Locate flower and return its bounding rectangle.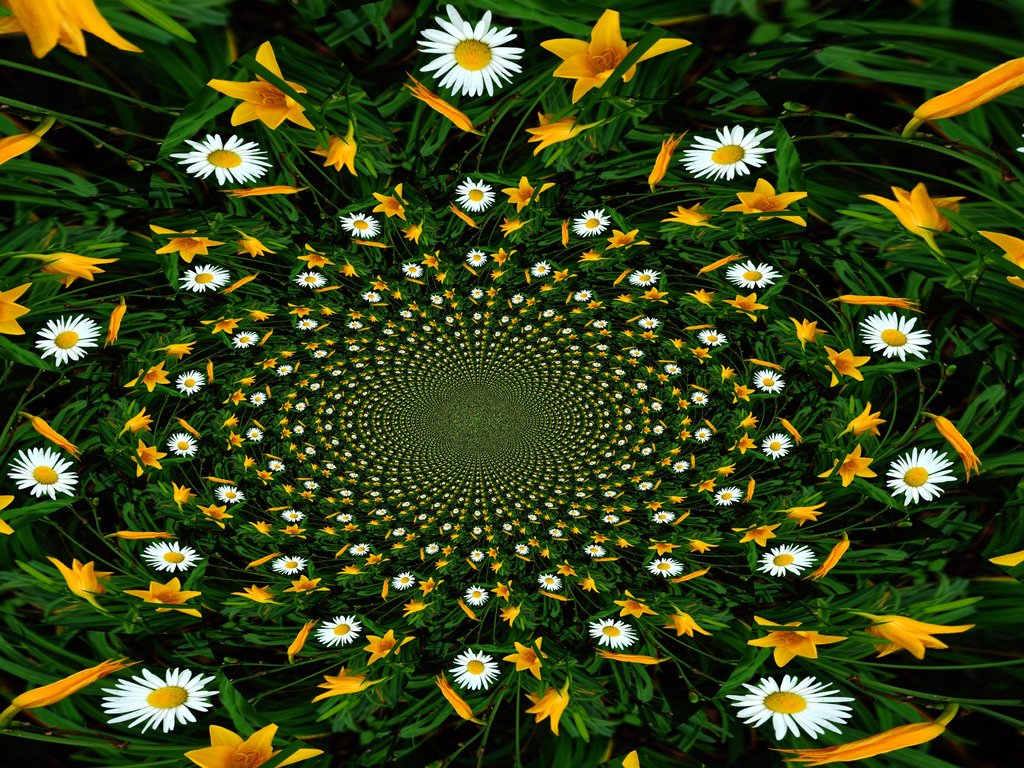
678, 413, 692, 425.
